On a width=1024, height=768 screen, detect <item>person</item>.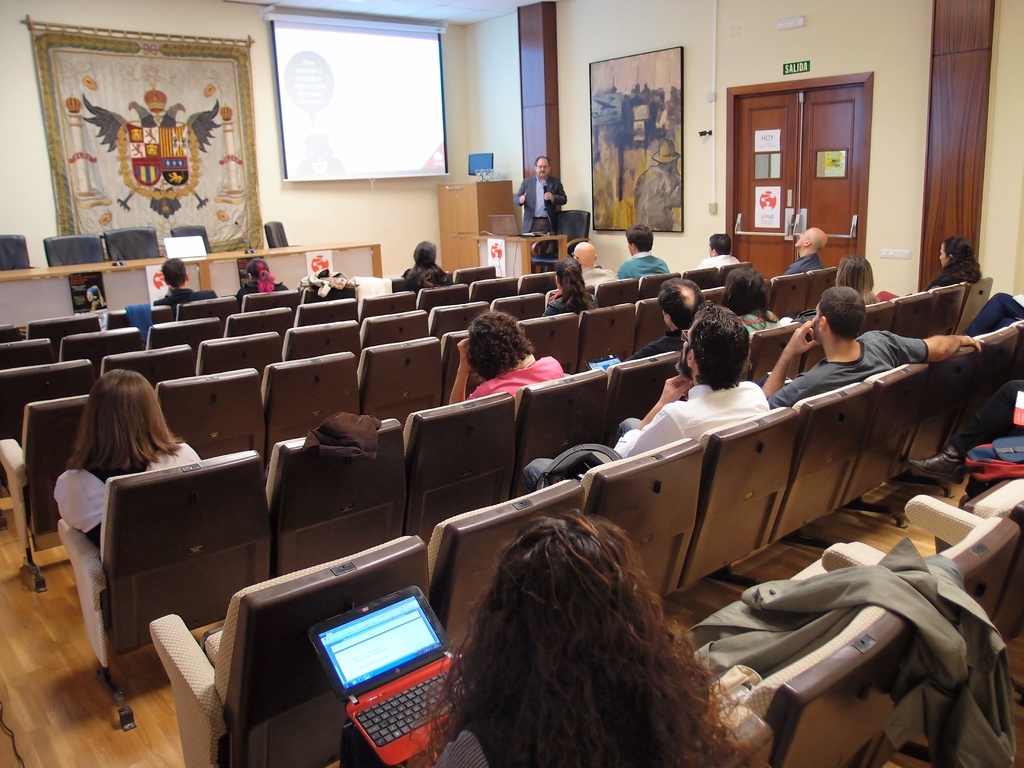
877, 230, 985, 303.
